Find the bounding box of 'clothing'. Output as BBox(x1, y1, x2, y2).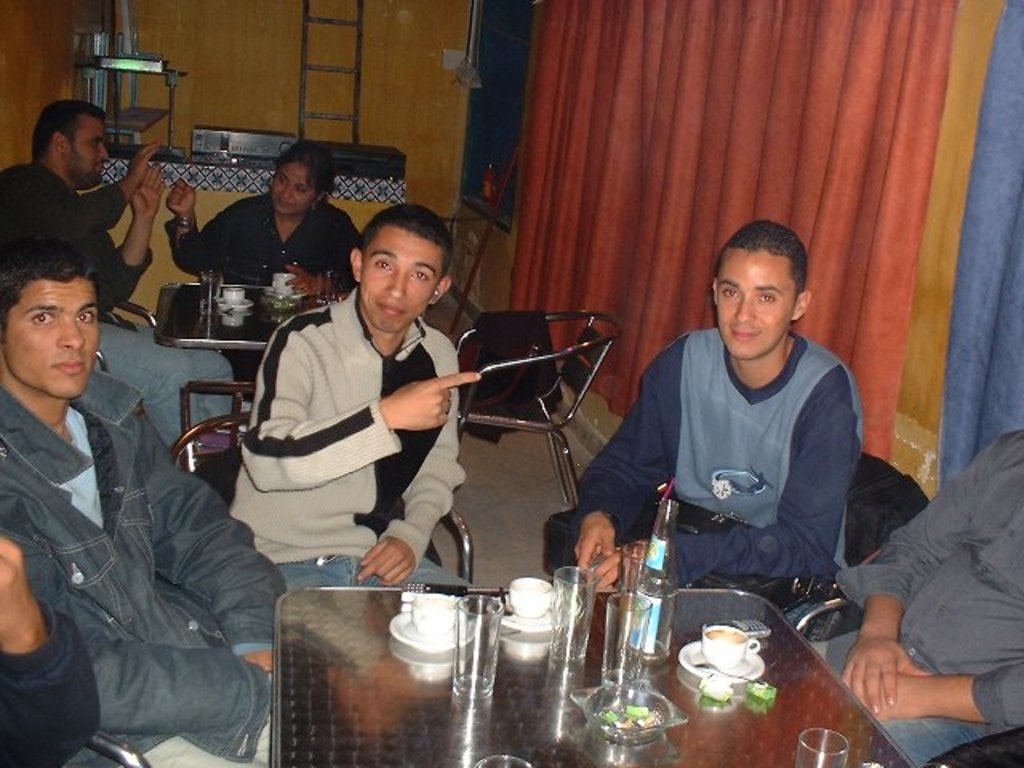
BBox(800, 432, 1022, 766).
